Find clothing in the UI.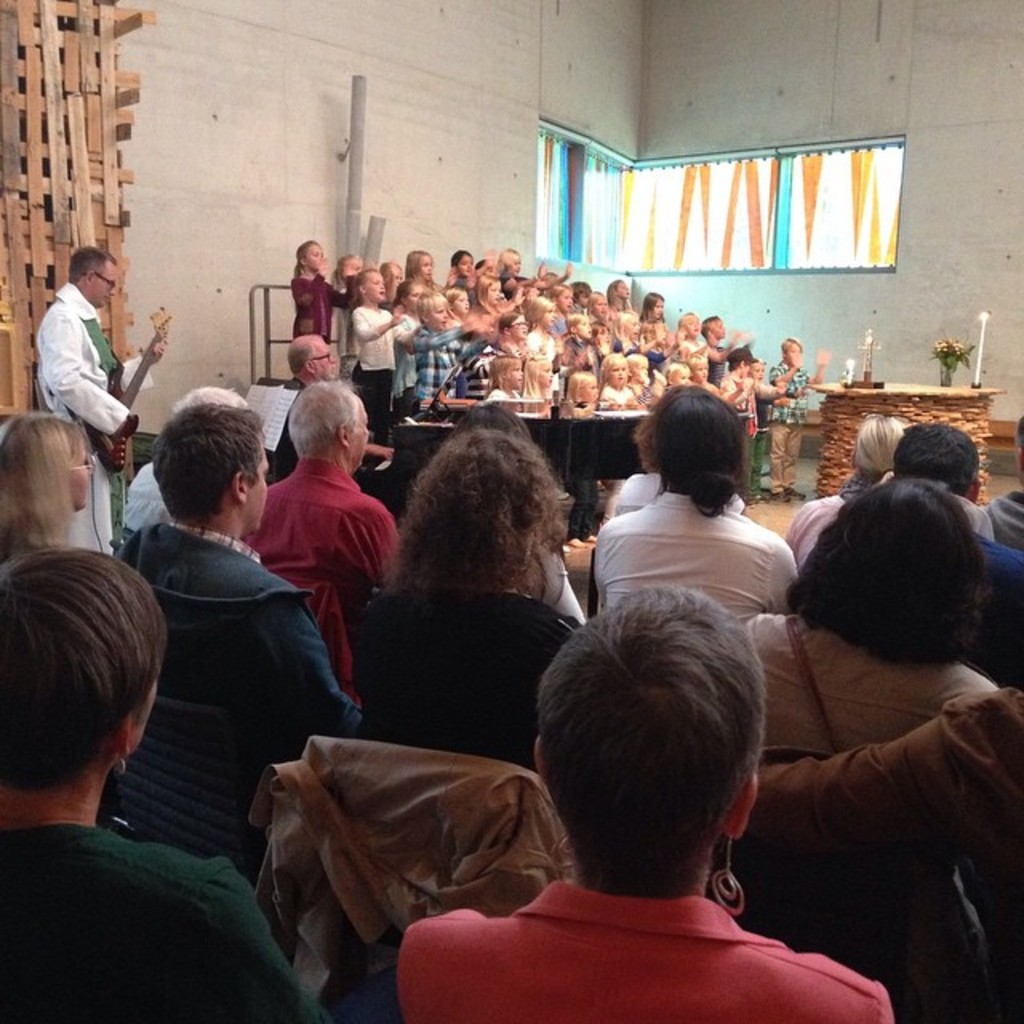
UI element at 515:539:576:634.
